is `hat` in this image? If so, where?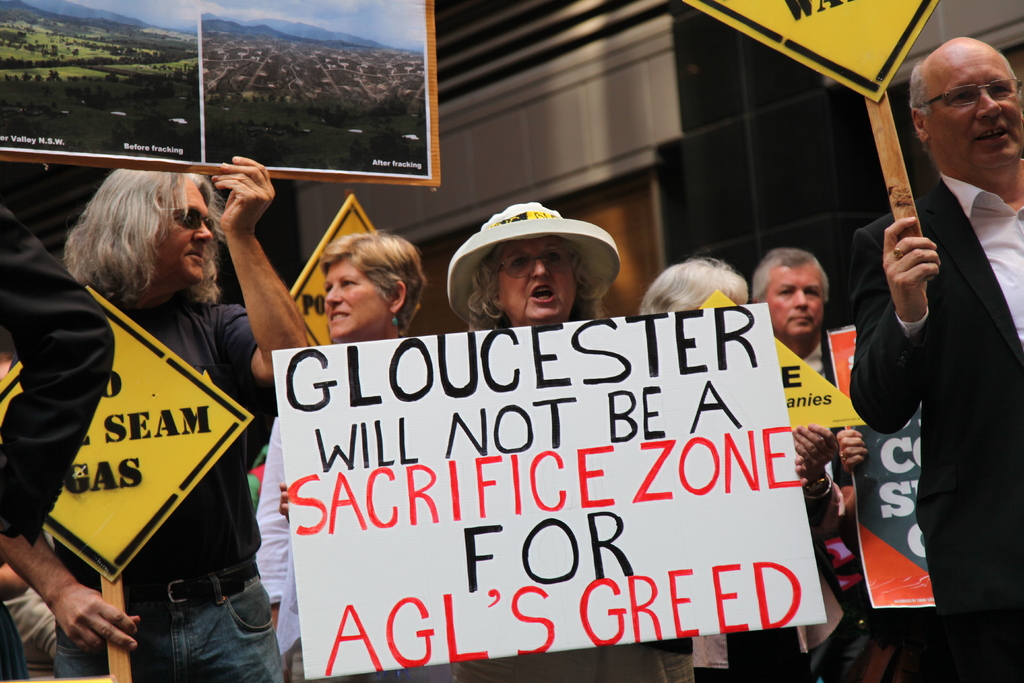
Yes, at {"x1": 449, "y1": 198, "x2": 619, "y2": 331}.
